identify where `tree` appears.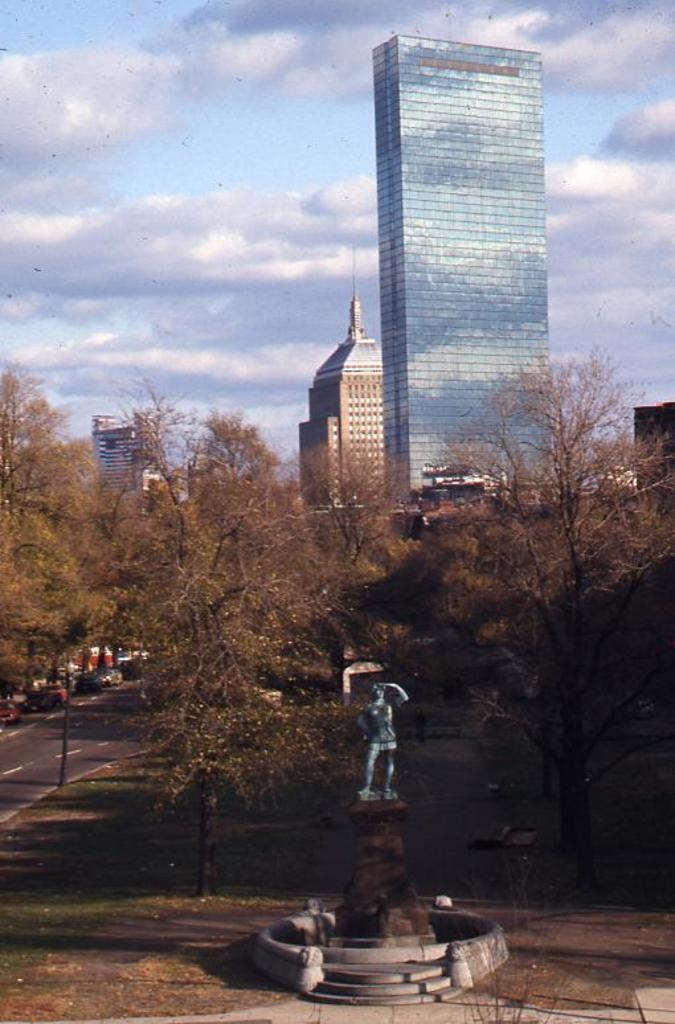
Appears at [left=89, top=364, right=450, bottom=908].
